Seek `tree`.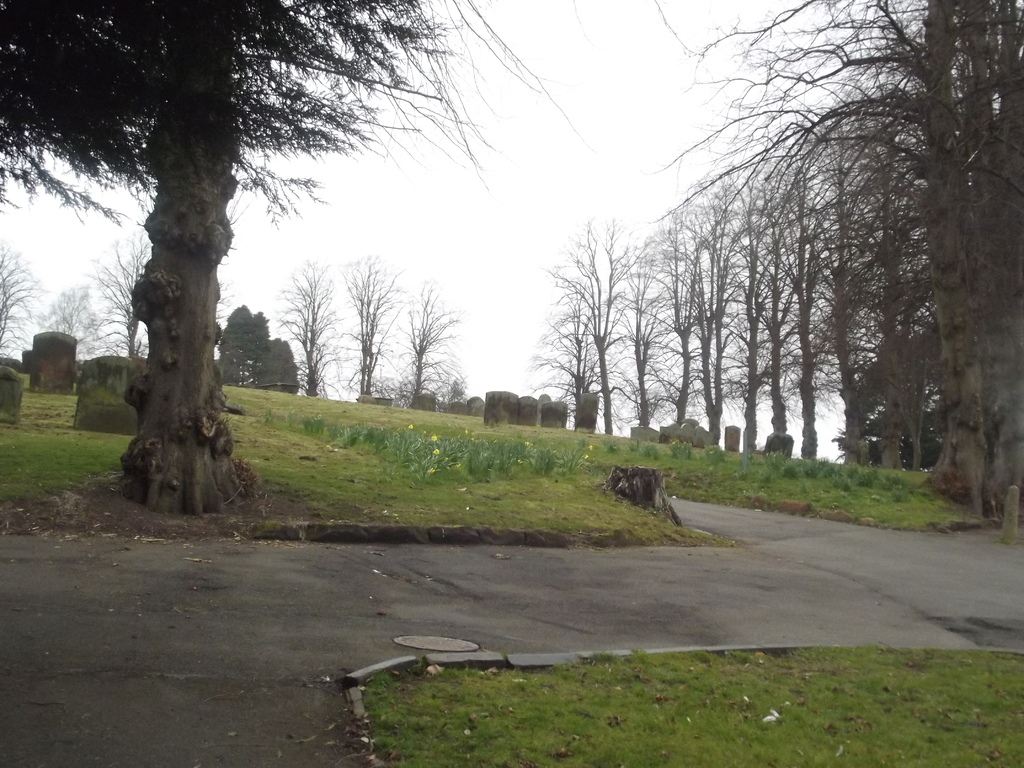
bbox=[89, 221, 163, 360].
